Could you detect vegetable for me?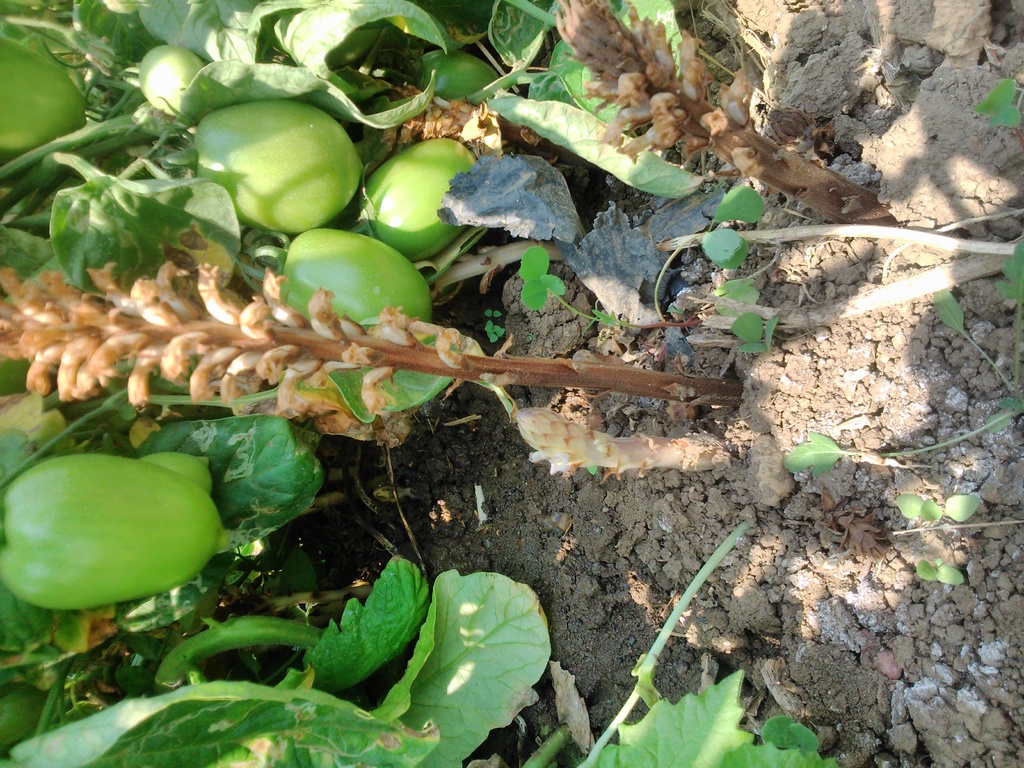
Detection result: bbox=[189, 89, 386, 249].
